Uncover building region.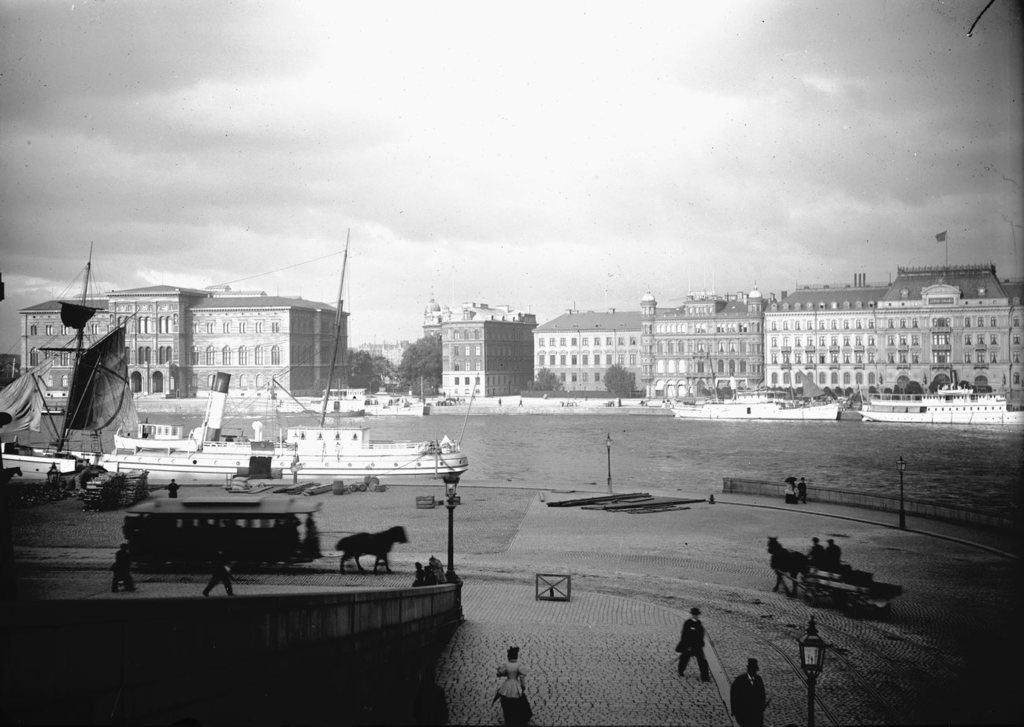
Uncovered: [x1=532, y1=266, x2=1023, y2=407].
